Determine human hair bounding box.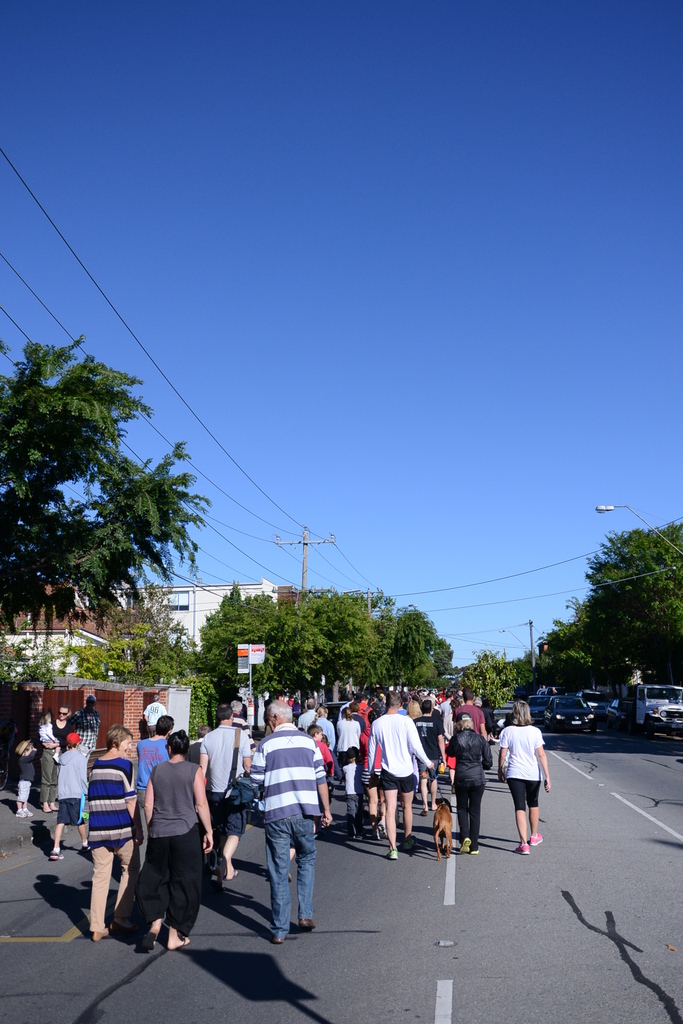
Determined: x1=385 y1=698 x2=399 y2=712.
